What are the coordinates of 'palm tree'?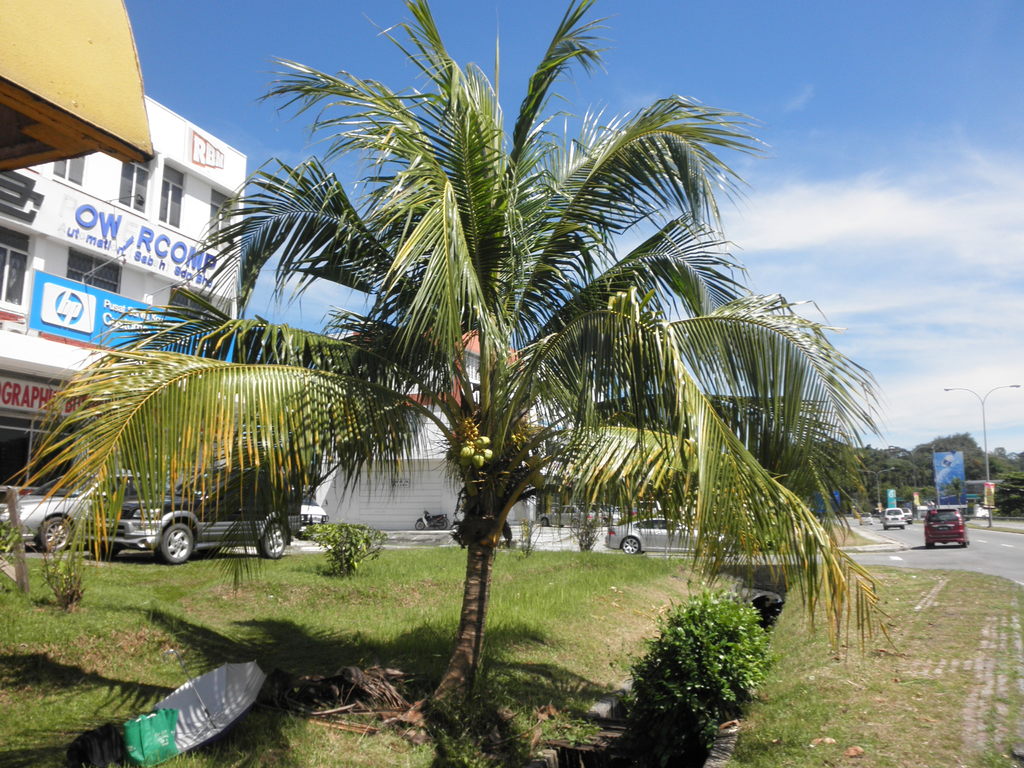
pyautogui.locateOnScreen(0, 0, 895, 720).
